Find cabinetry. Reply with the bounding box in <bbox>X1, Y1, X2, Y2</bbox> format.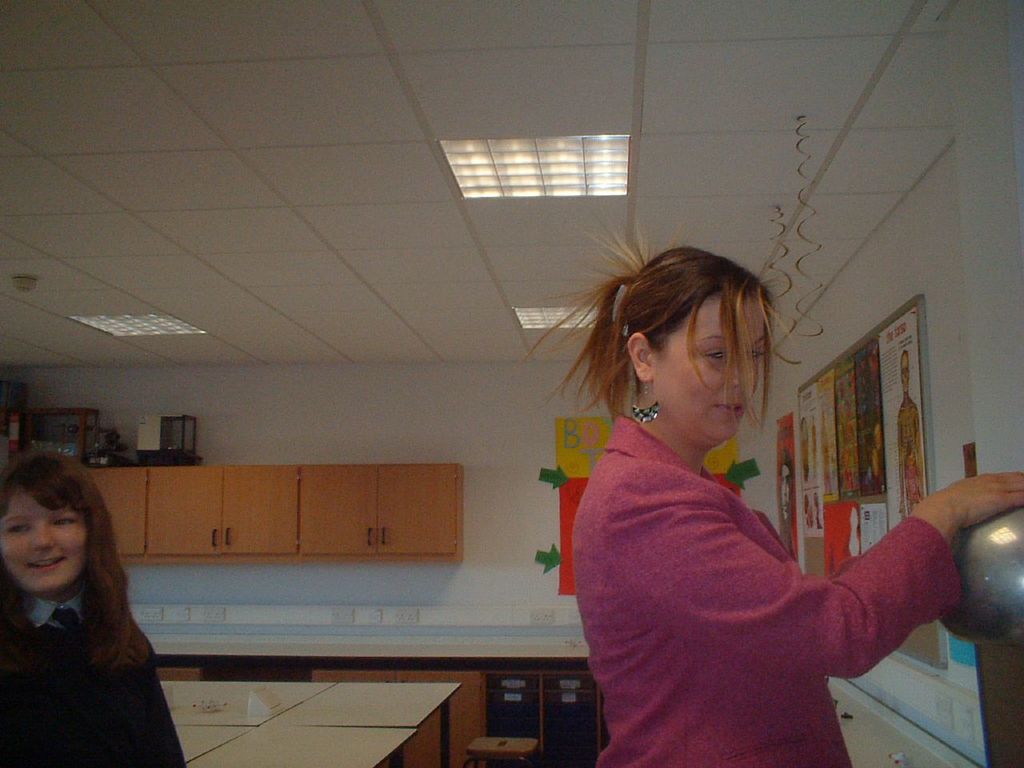
<bbox>149, 460, 301, 554</bbox>.
